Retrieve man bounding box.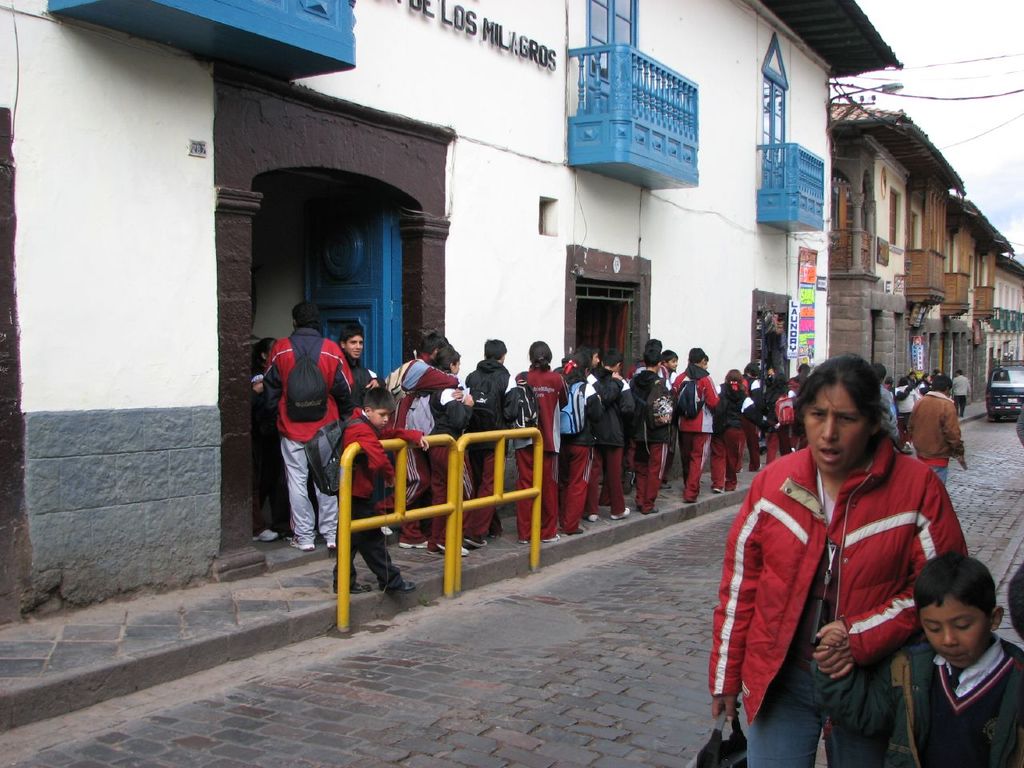
Bounding box: left=886, top=375, right=898, bottom=406.
